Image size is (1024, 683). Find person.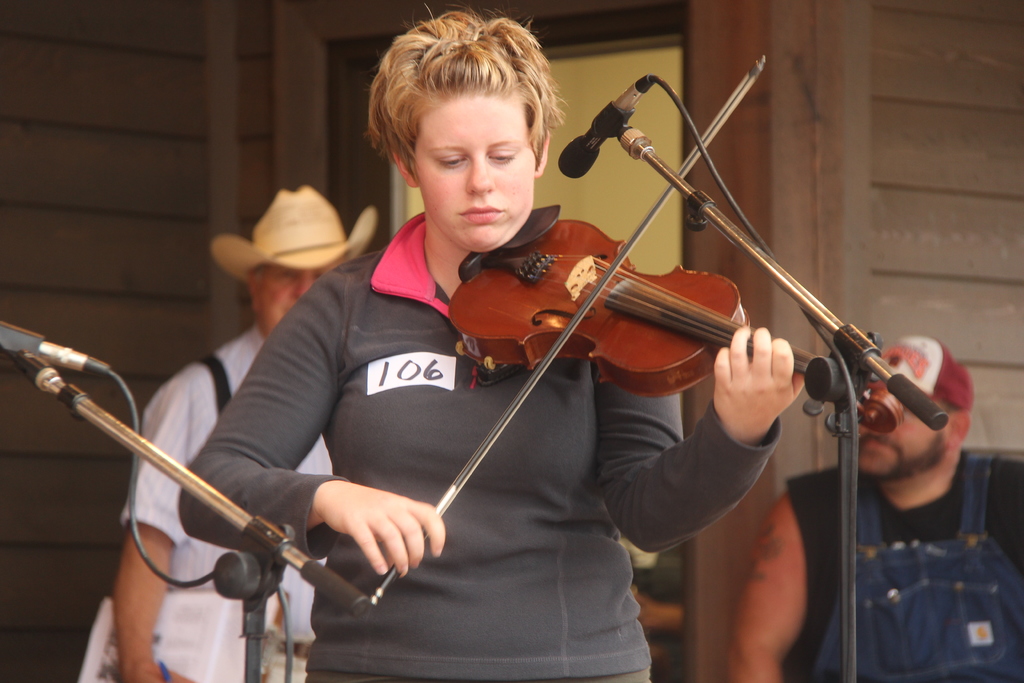
787, 340, 1023, 682.
